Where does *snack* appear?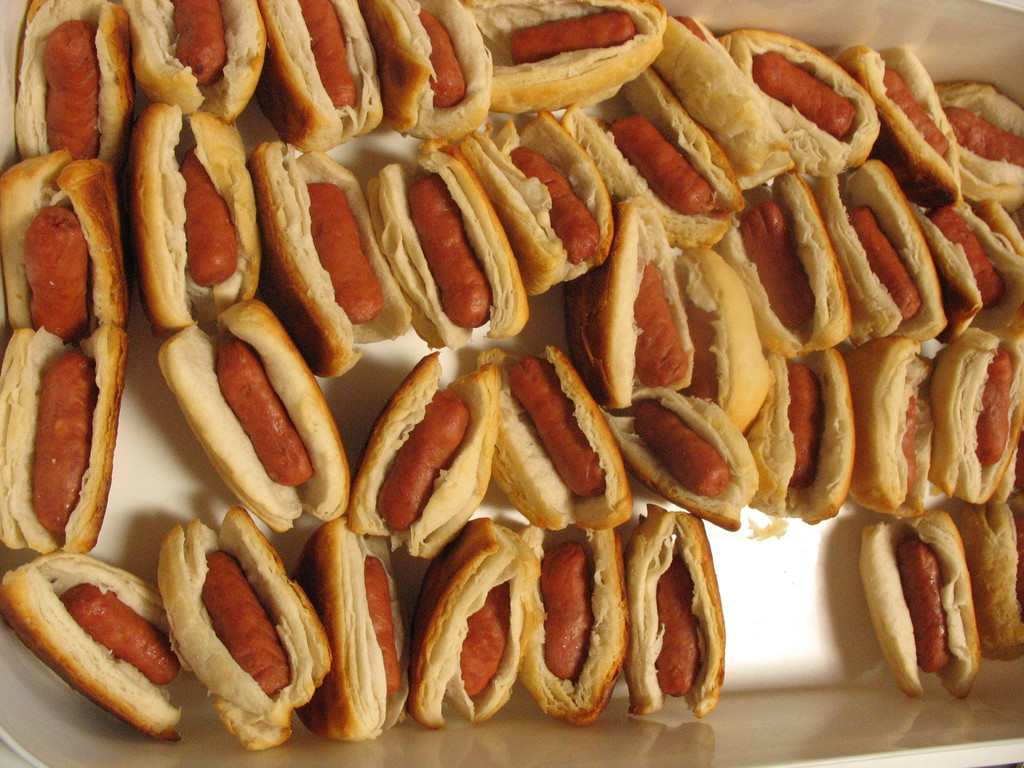
Appears at <bbox>0, 144, 129, 355</bbox>.
